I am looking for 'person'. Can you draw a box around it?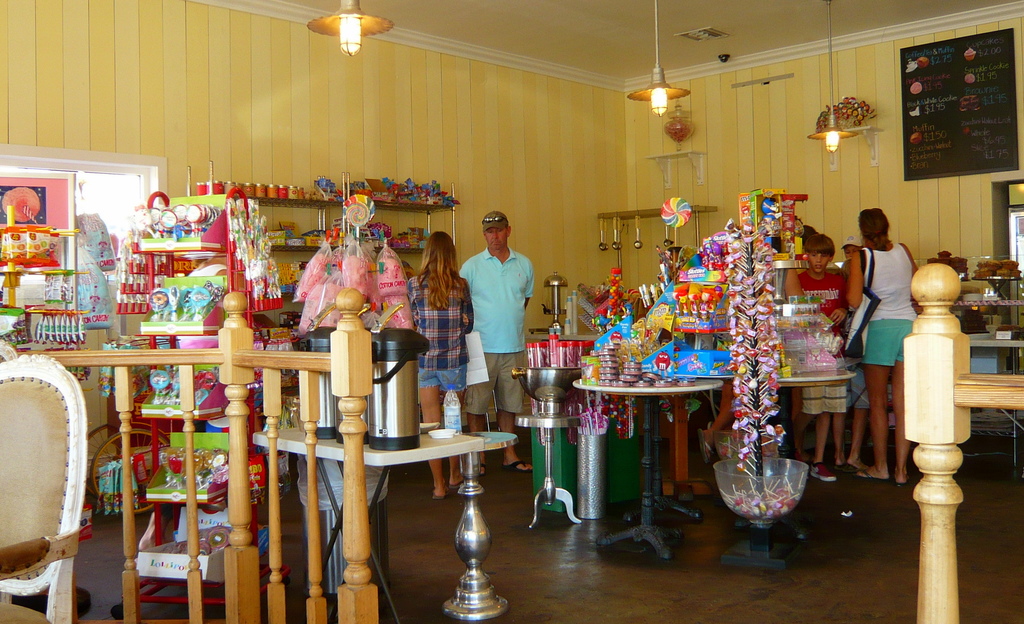
Sure, the bounding box is box(803, 231, 848, 483).
